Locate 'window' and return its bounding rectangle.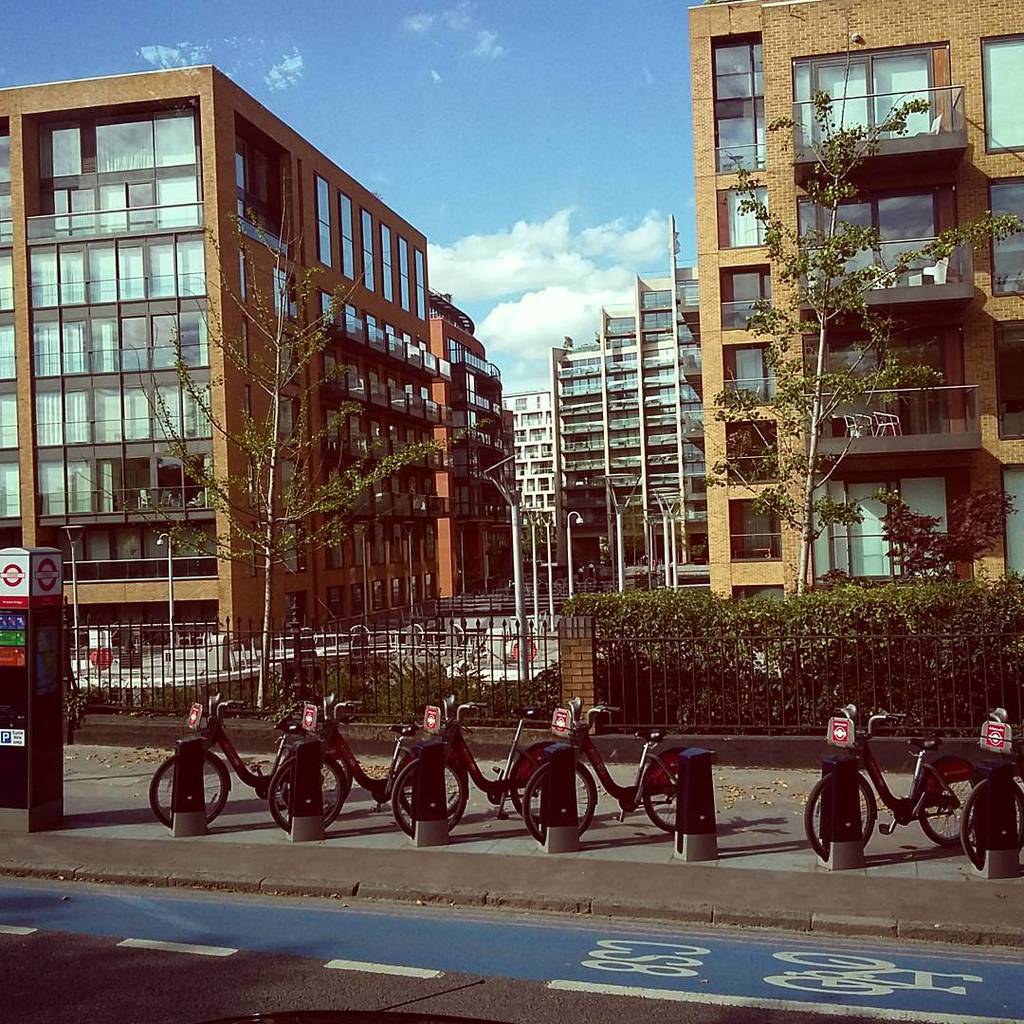
982,43,1023,147.
